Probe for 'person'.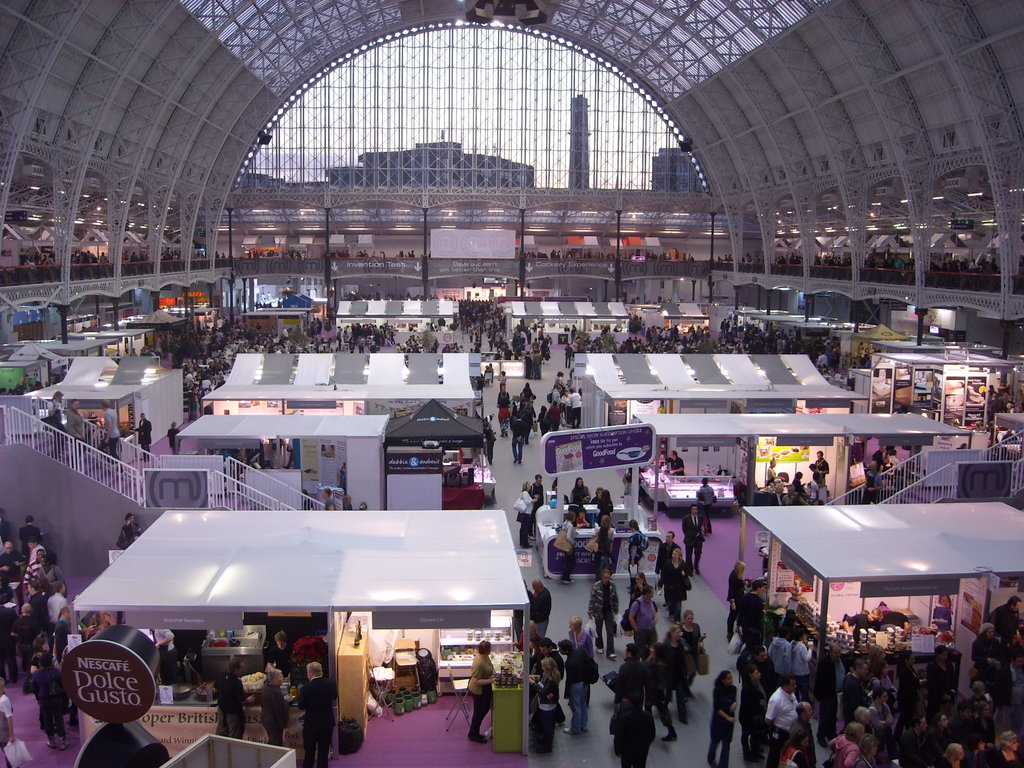
Probe result: BBox(280, 437, 296, 469).
